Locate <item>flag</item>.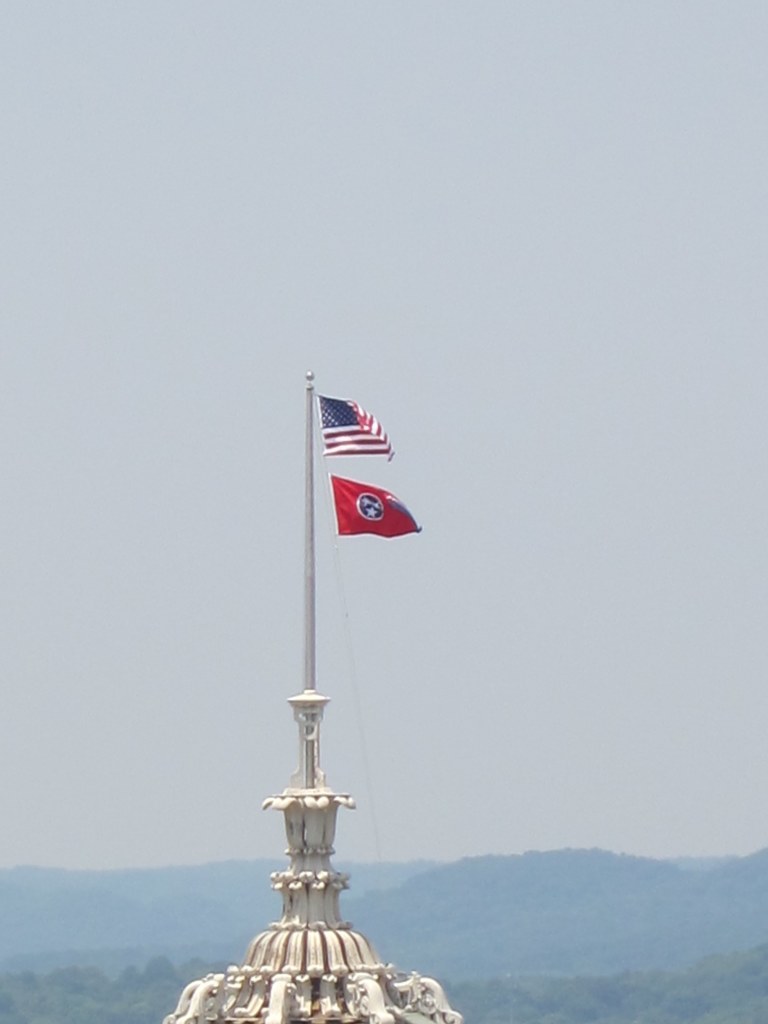
Bounding box: (left=326, top=470, right=422, bottom=543).
